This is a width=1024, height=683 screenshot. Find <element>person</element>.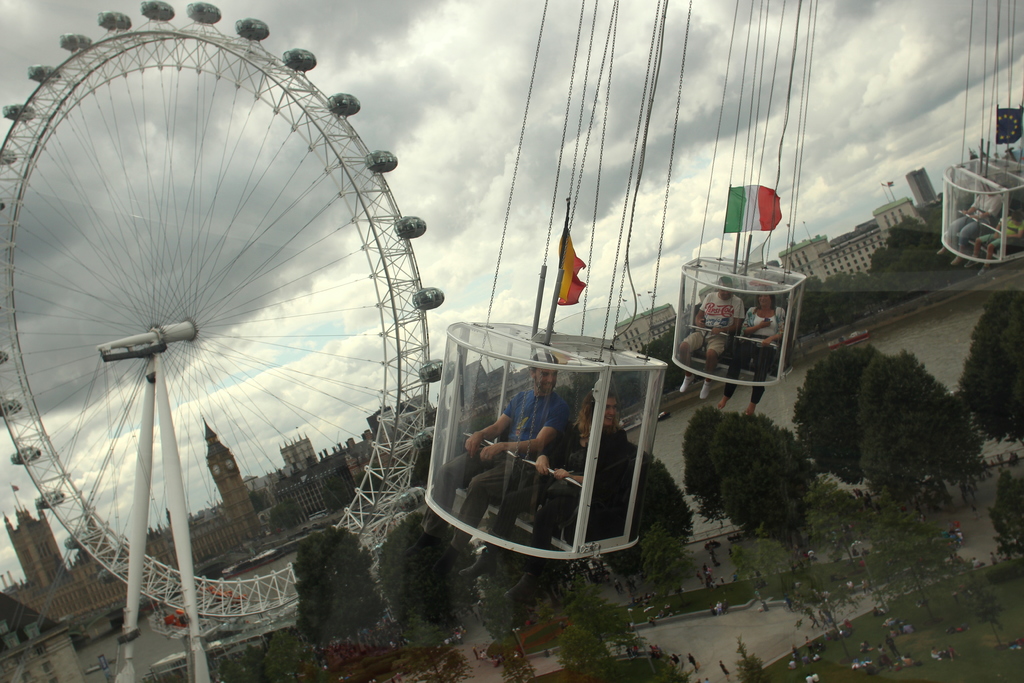
Bounding box: (399, 347, 577, 588).
